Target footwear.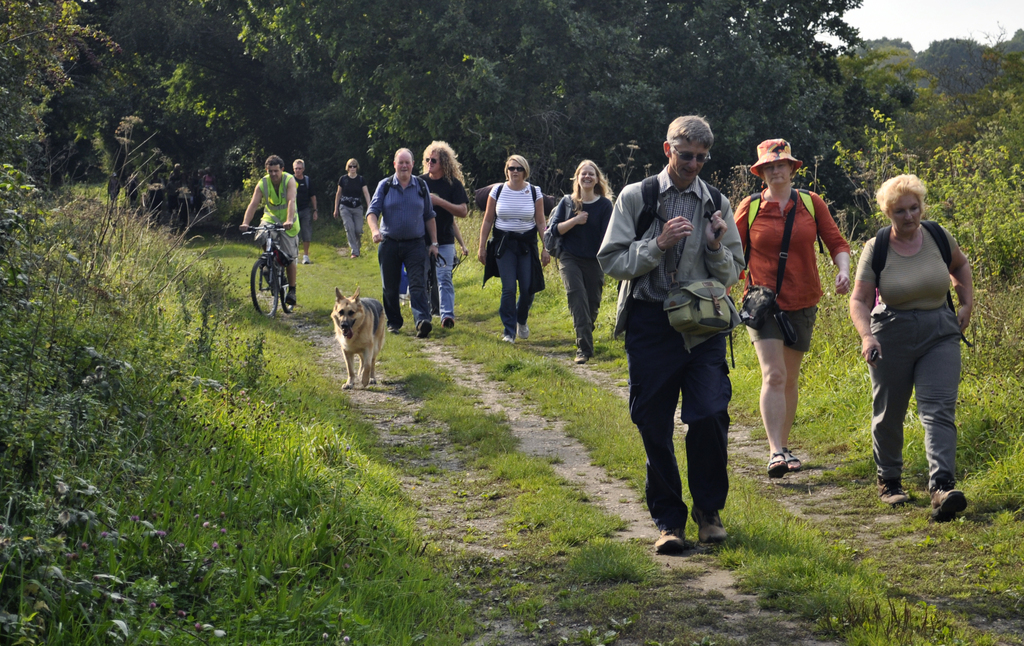
Target region: 924,470,966,522.
